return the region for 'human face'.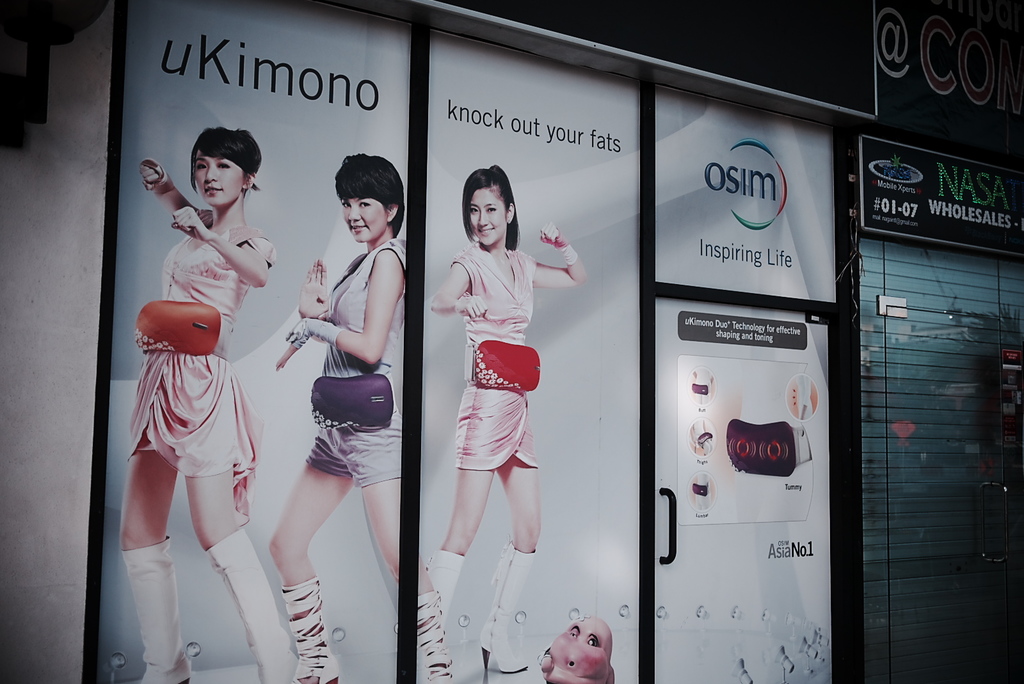
<region>344, 197, 387, 242</region>.
